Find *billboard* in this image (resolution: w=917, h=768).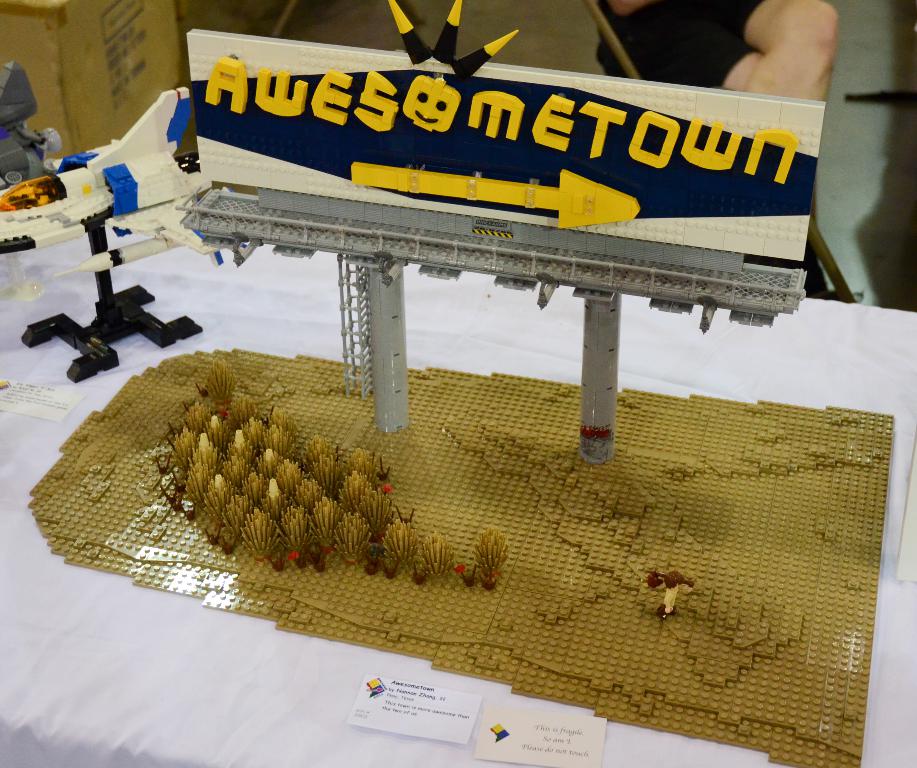
[left=185, top=0, right=824, bottom=261].
